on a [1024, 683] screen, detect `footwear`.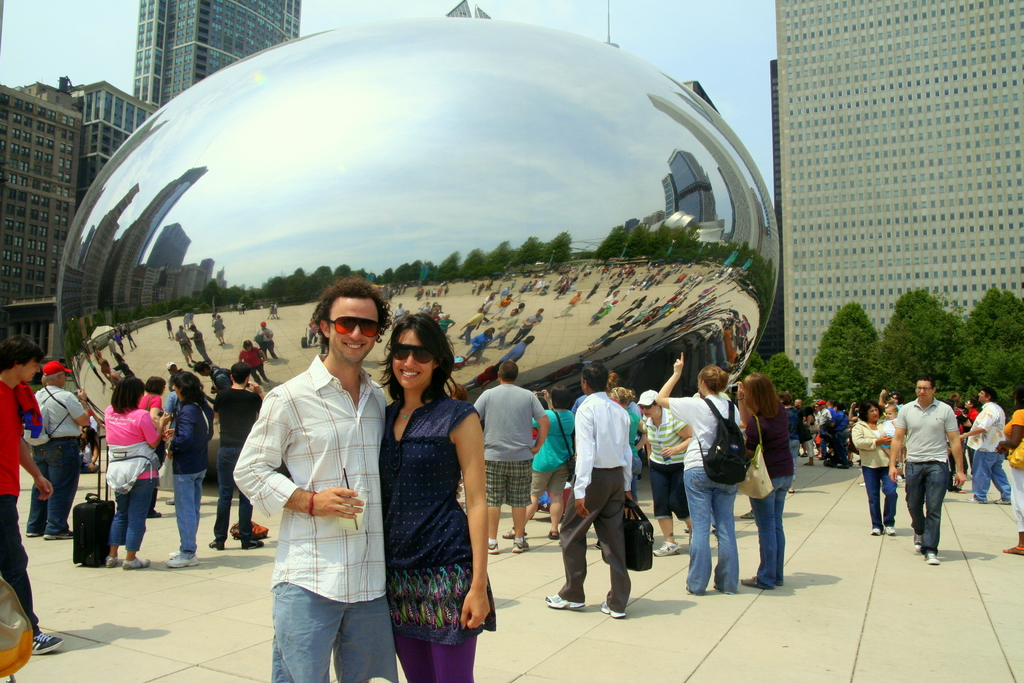
left=597, top=599, right=628, bottom=618.
